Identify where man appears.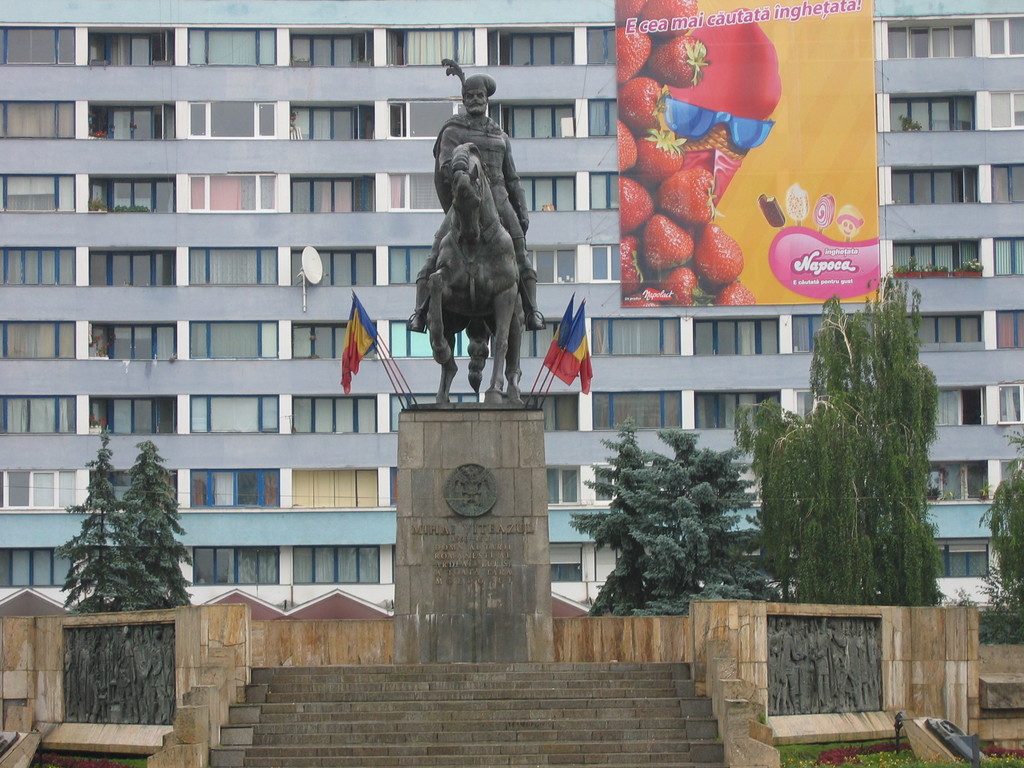
Appears at (x1=408, y1=72, x2=547, y2=332).
